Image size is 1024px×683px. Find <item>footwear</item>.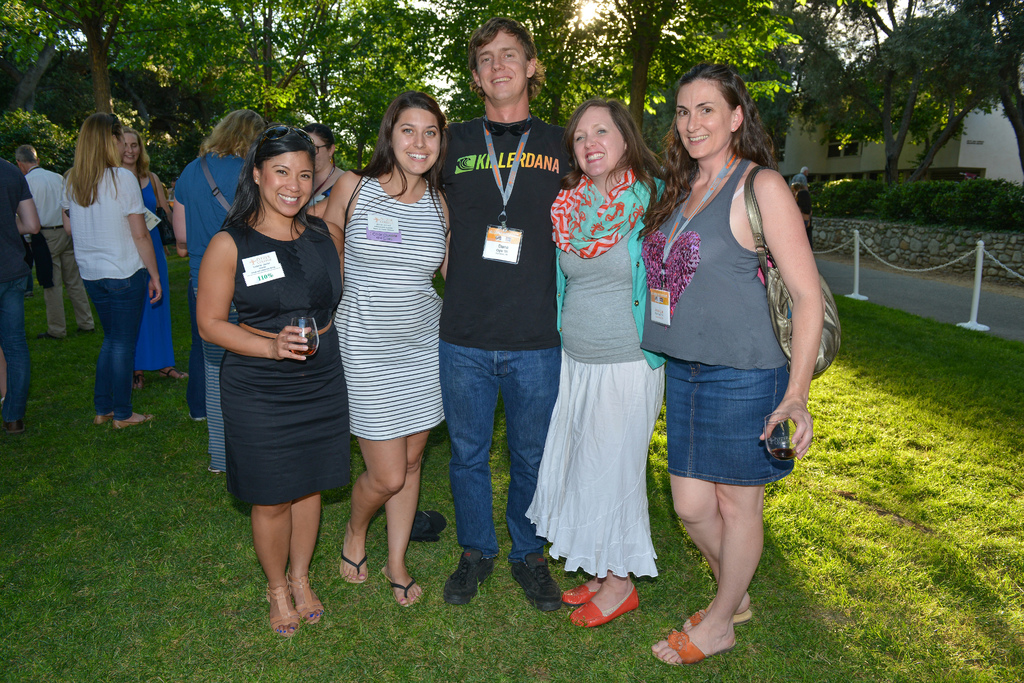
[379, 564, 419, 609].
